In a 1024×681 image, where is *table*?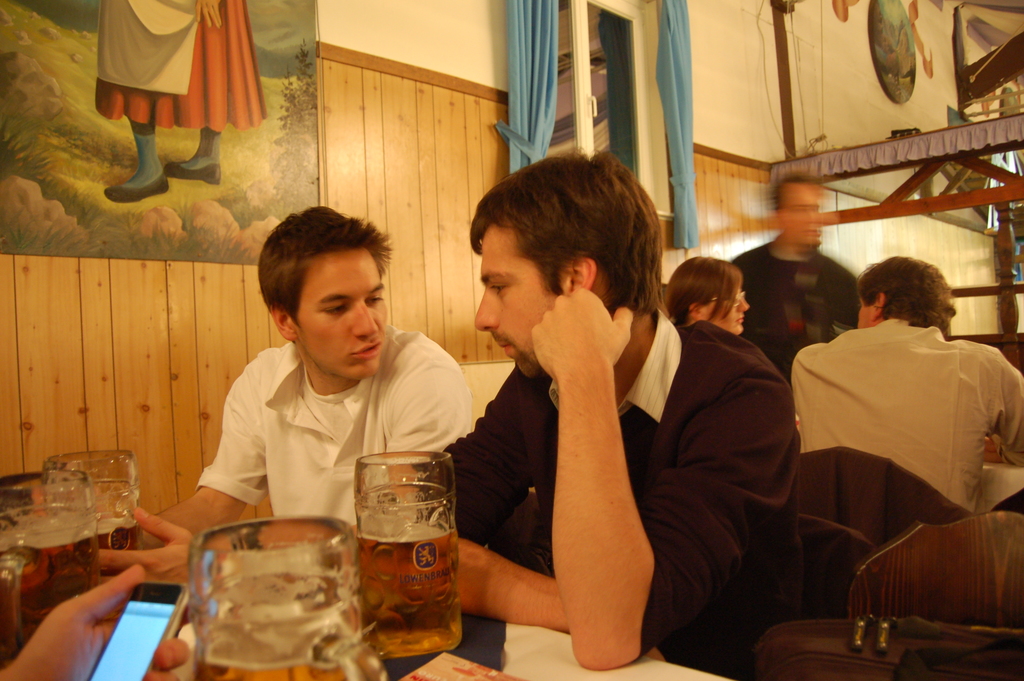
{"x1": 981, "y1": 457, "x2": 1023, "y2": 511}.
